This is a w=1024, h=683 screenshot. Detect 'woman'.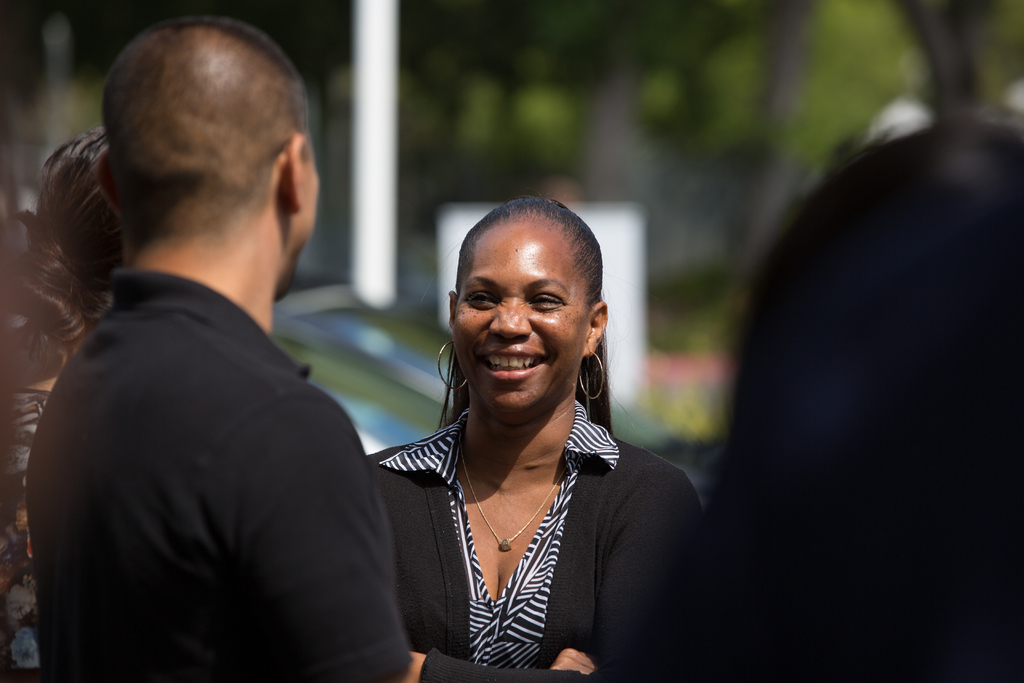
<region>366, 187, 685, 673</region>.
